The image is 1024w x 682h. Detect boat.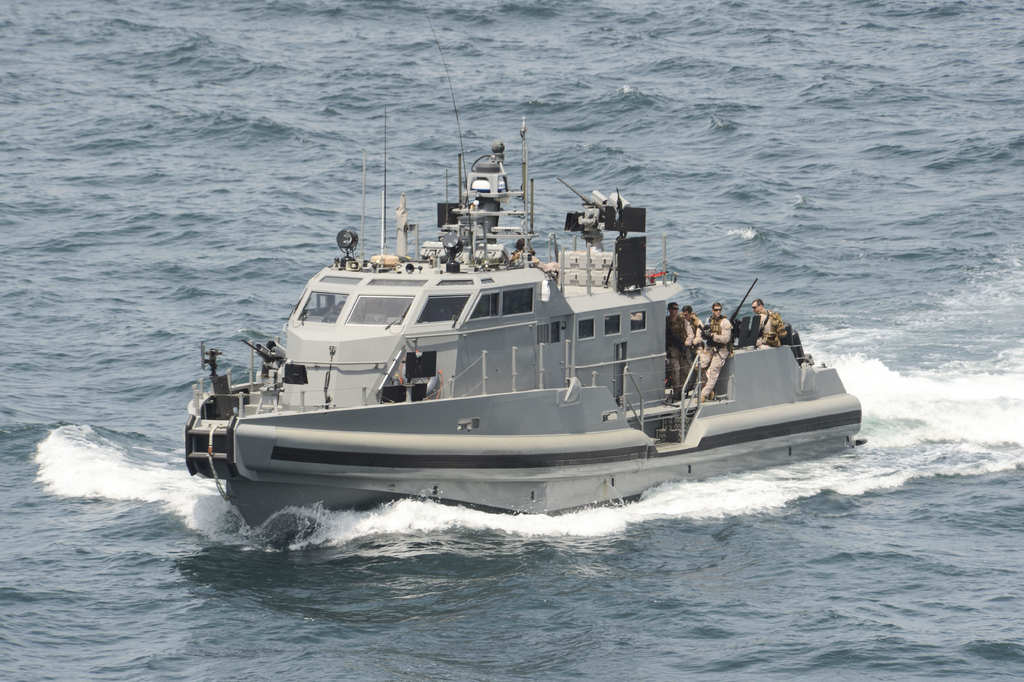
Detection: detection(195, 133, 932, 508).
